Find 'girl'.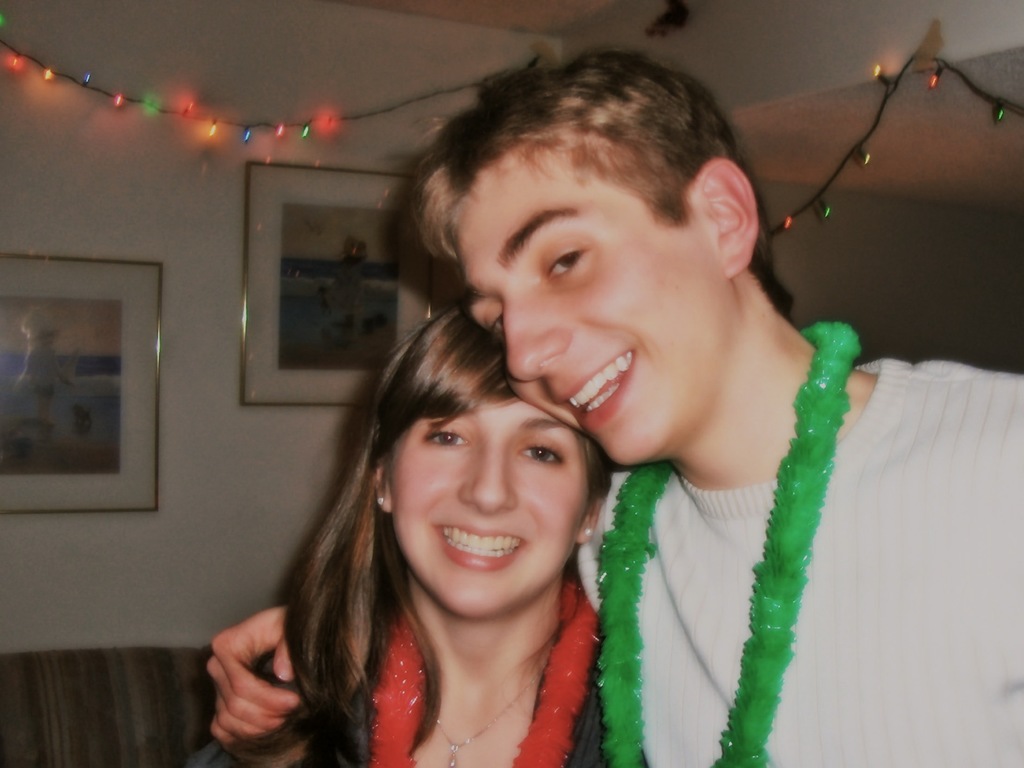
(191, 301, 611, 767).
